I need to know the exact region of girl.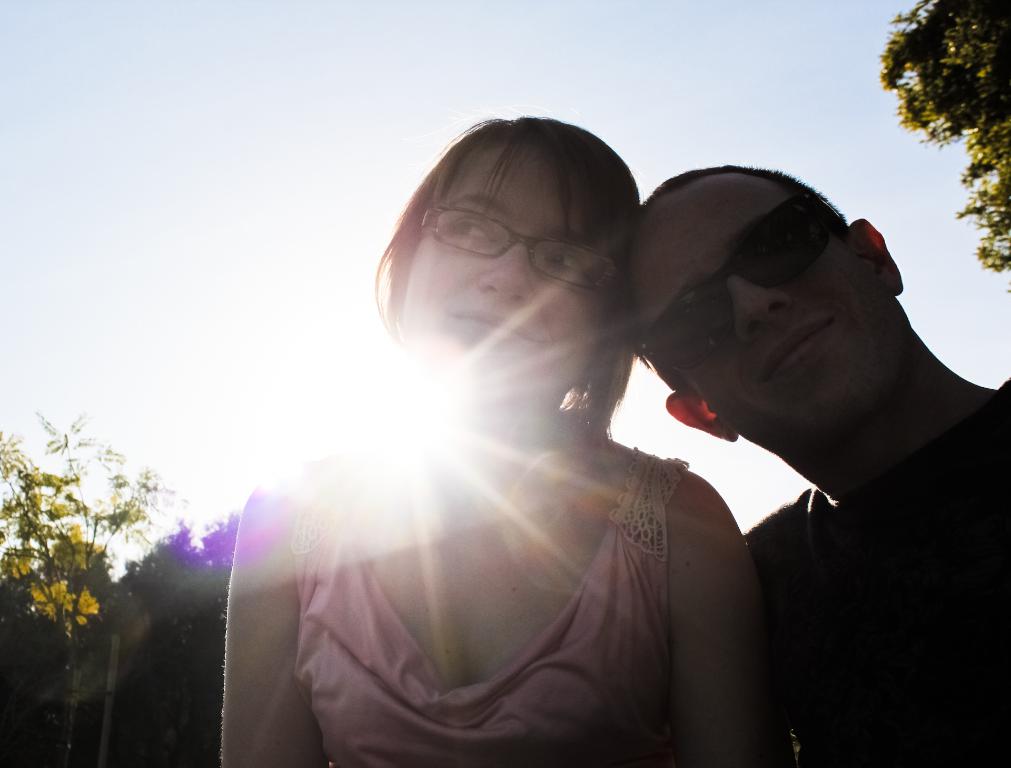
Region: 218:109:783:767.
